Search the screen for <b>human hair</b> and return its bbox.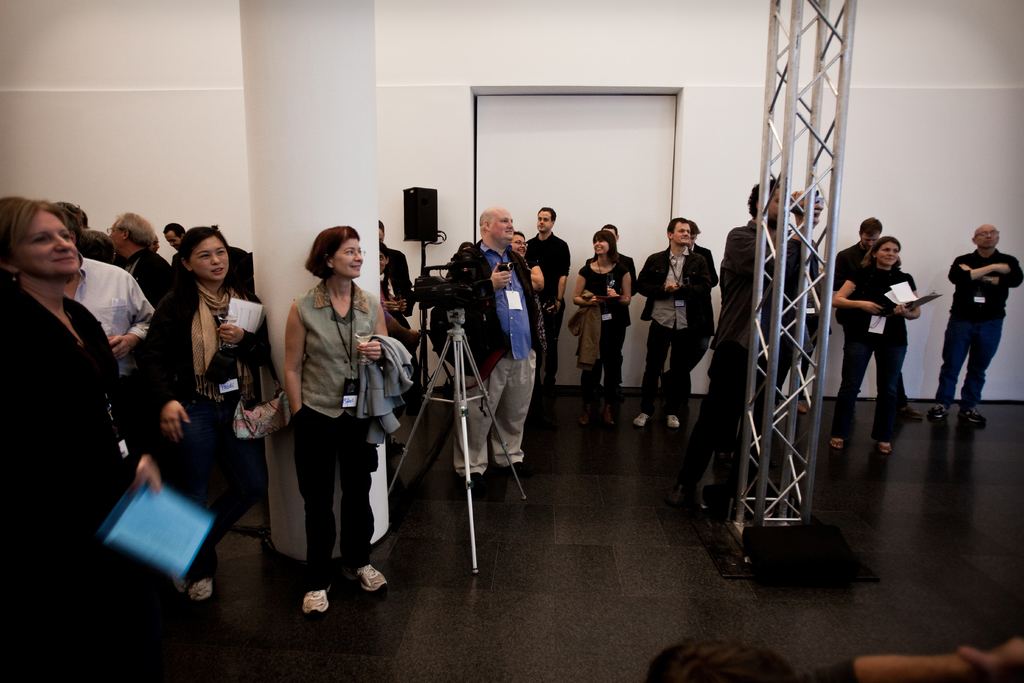
Found: [541, 210, 557, 219].
